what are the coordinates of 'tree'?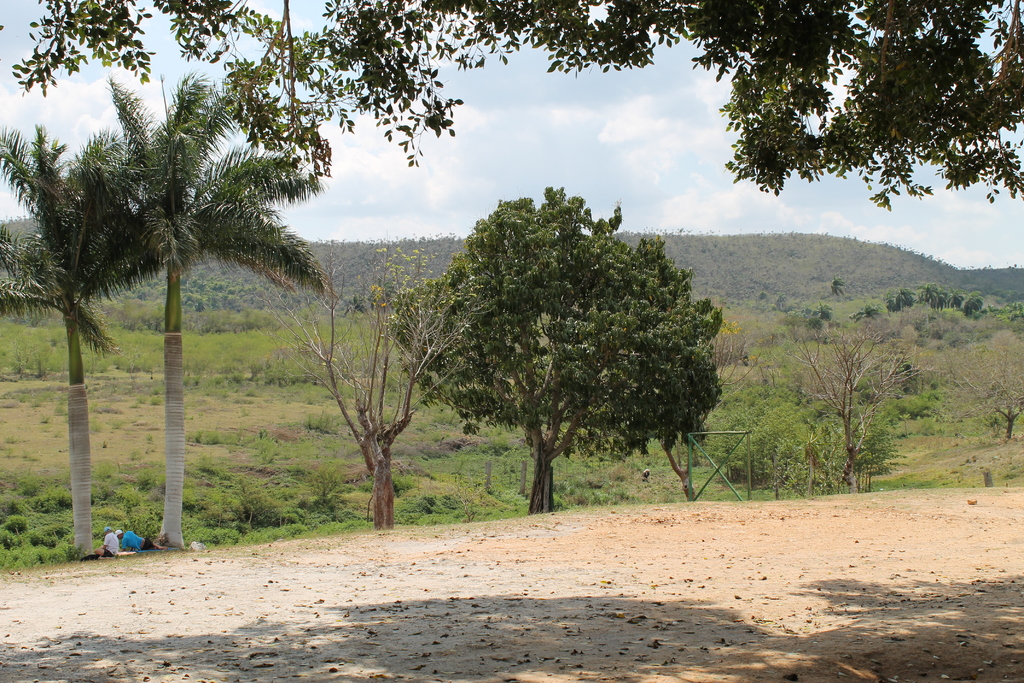
box=[708, 309, 941, 492].
